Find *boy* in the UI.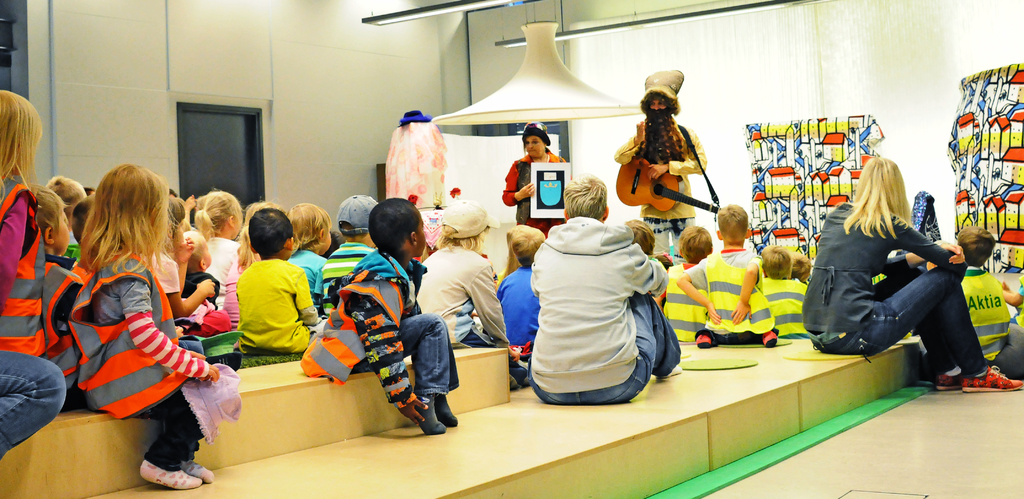
UI element at 320, 195, 377, 315.
